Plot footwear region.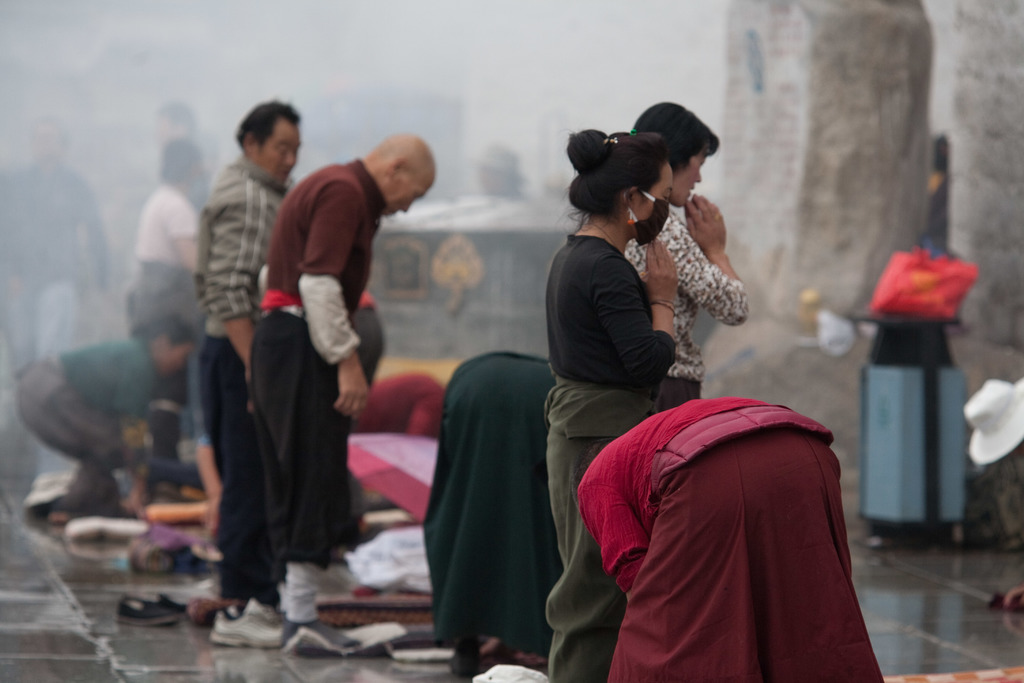
Plotted at region(211, 611, 287, 639).
